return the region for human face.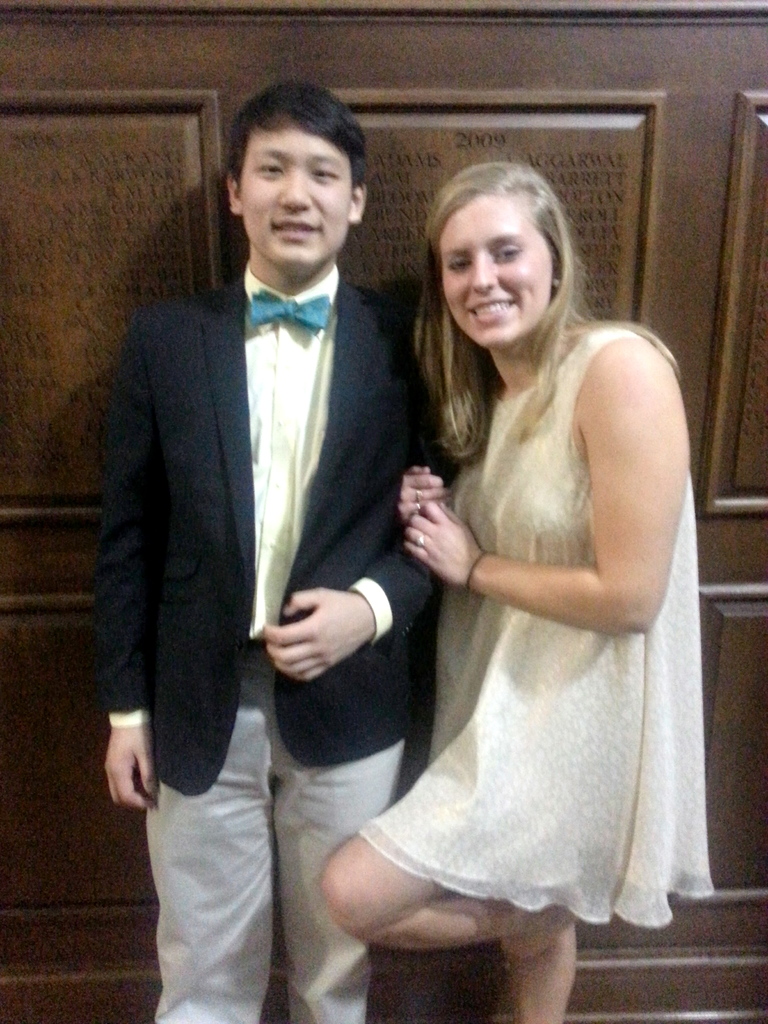
x1=441 y1=195 x2=551 y2=344.
